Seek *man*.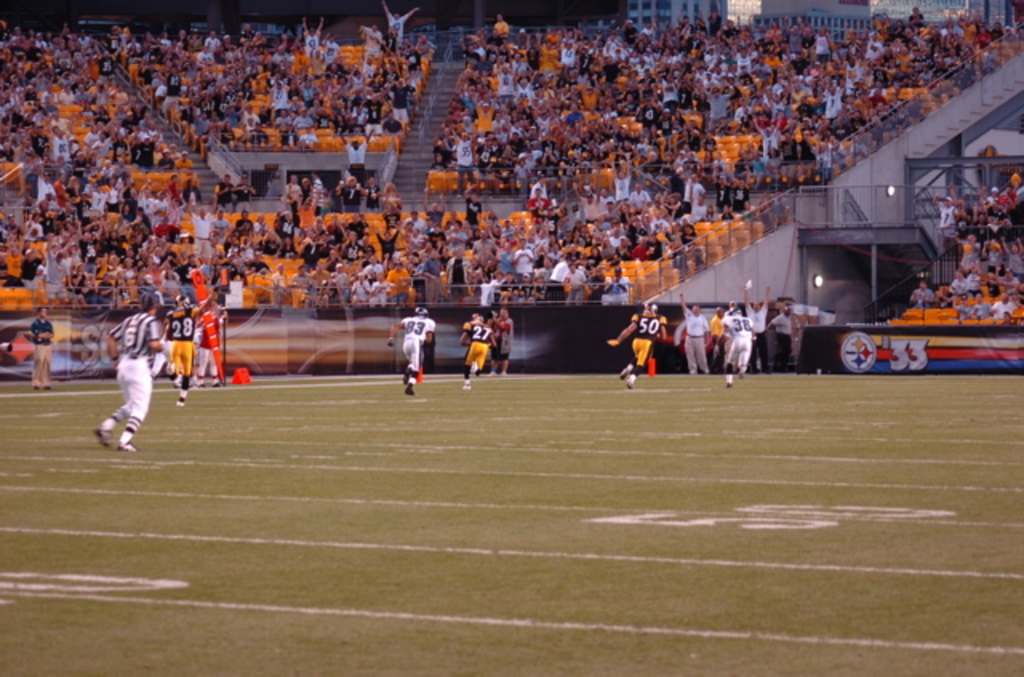
x1=160, y1=290, x2=216, y2=411.
